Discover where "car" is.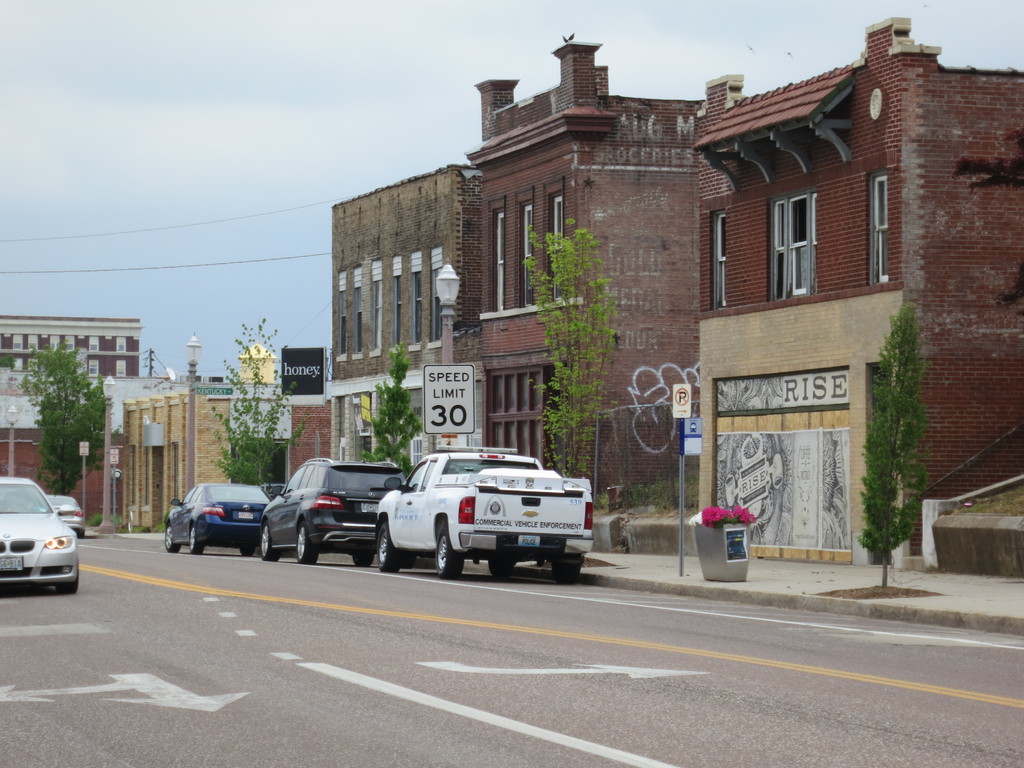
Discovered at l=0, t=488, r=74, b=600.
